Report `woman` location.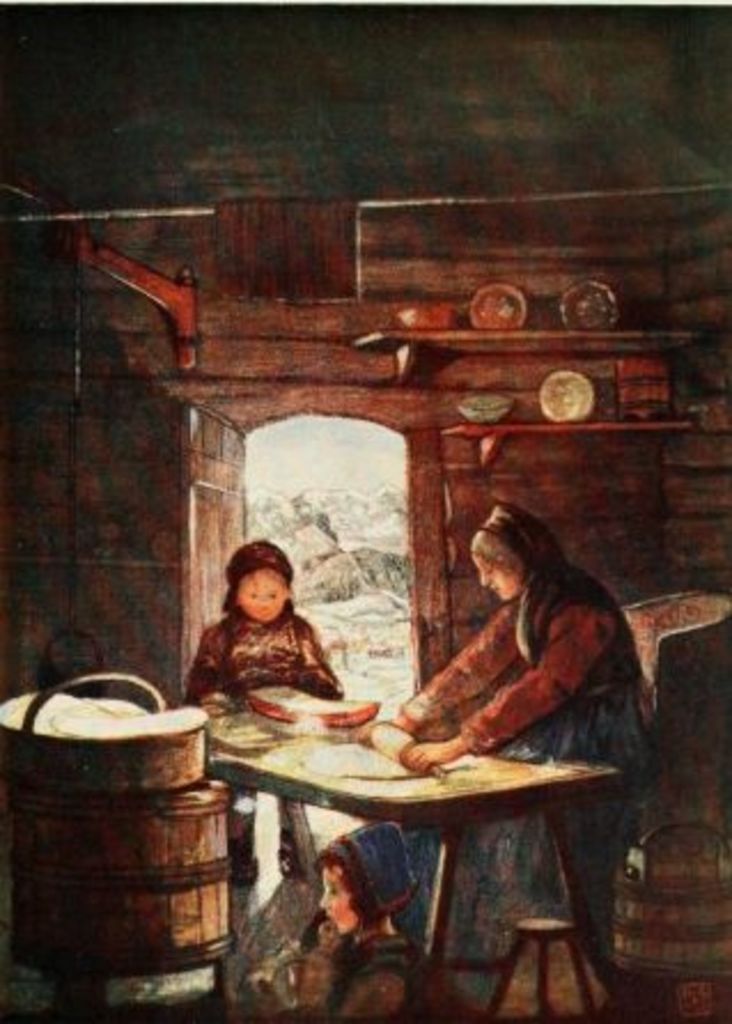
Report: locate(179, 540, 365, 730).
